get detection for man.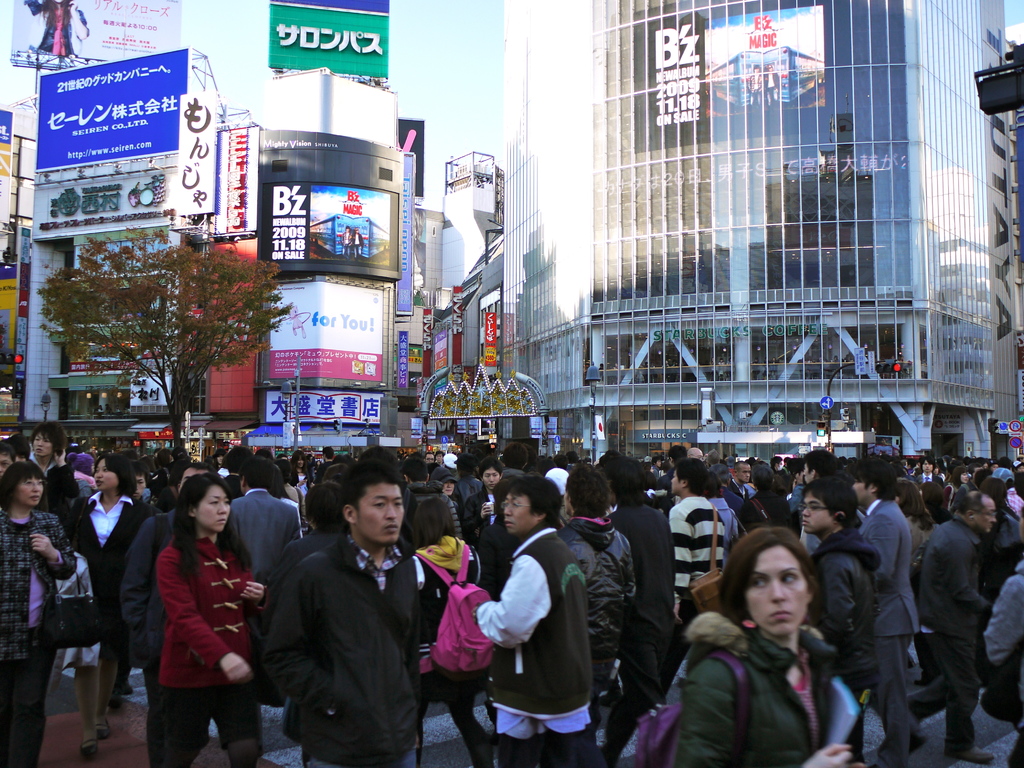
Detection: <region>118, 465, 215, 767</region>.
